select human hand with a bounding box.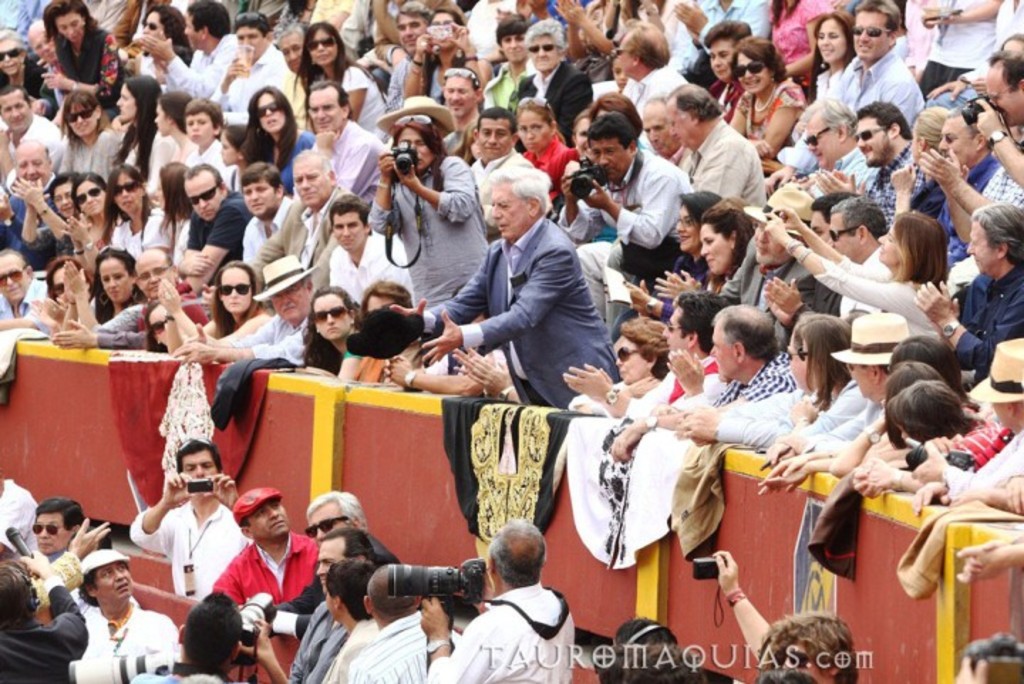
pyautogui.locateOnScreen(957, 651, 993, 683).
